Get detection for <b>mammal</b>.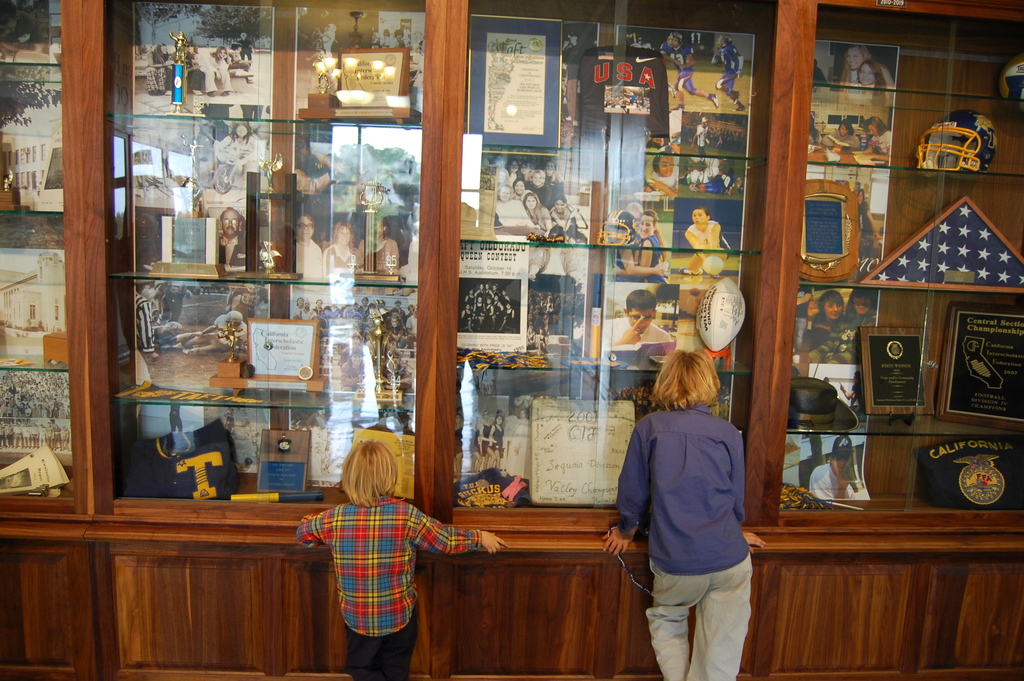
Detection: x1=611, y1=334, x2=778, y2=680.
